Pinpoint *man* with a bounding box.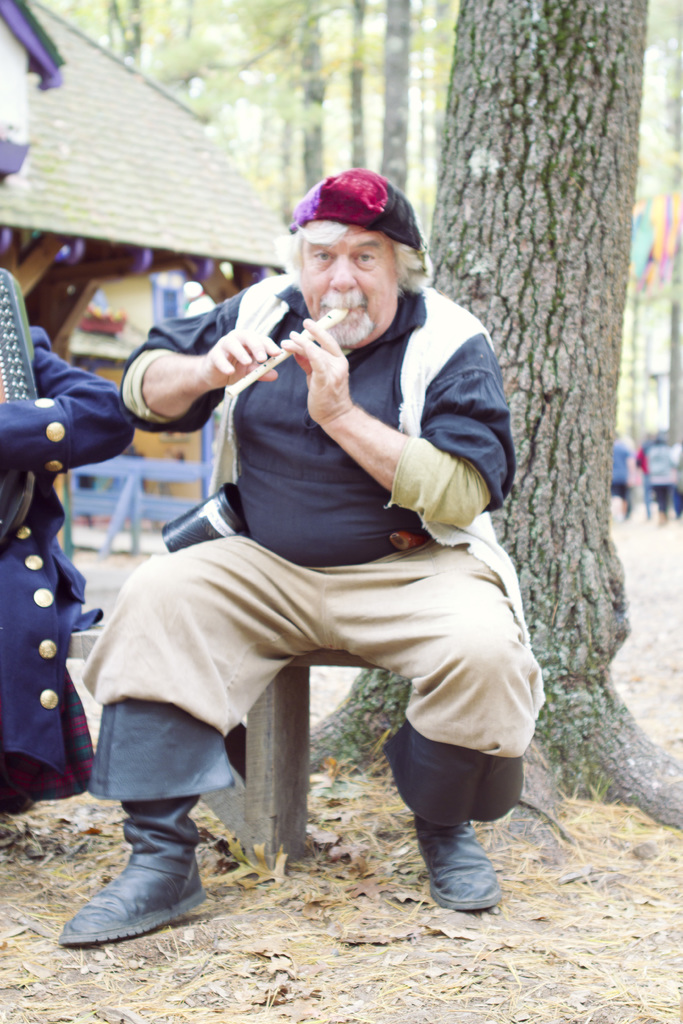
select_region(98, 185, 534, 918).
